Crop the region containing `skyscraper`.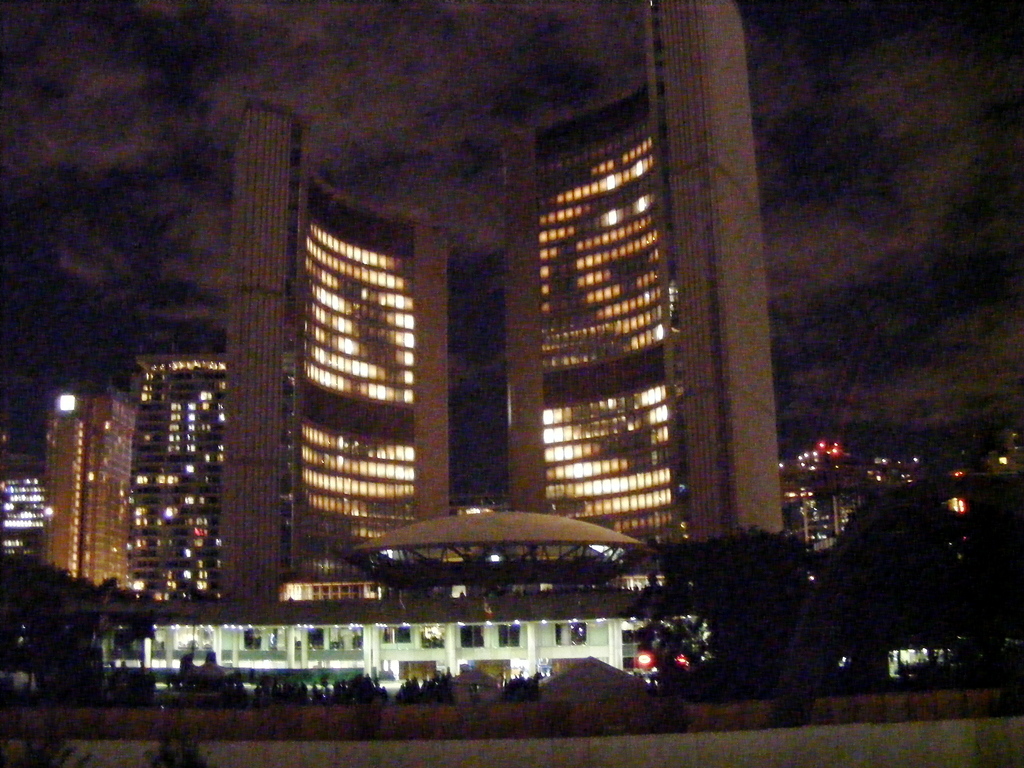
Crop region: crop(483, 52, 781, 611).
